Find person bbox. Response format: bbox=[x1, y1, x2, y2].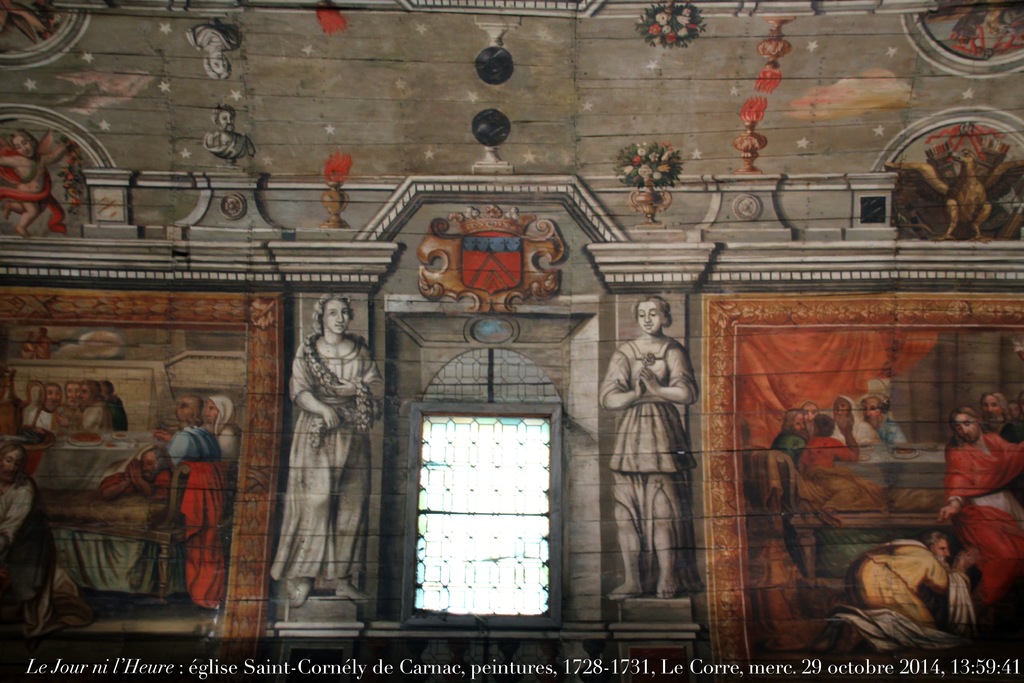
bbox=[815, 527, 977, 656].
